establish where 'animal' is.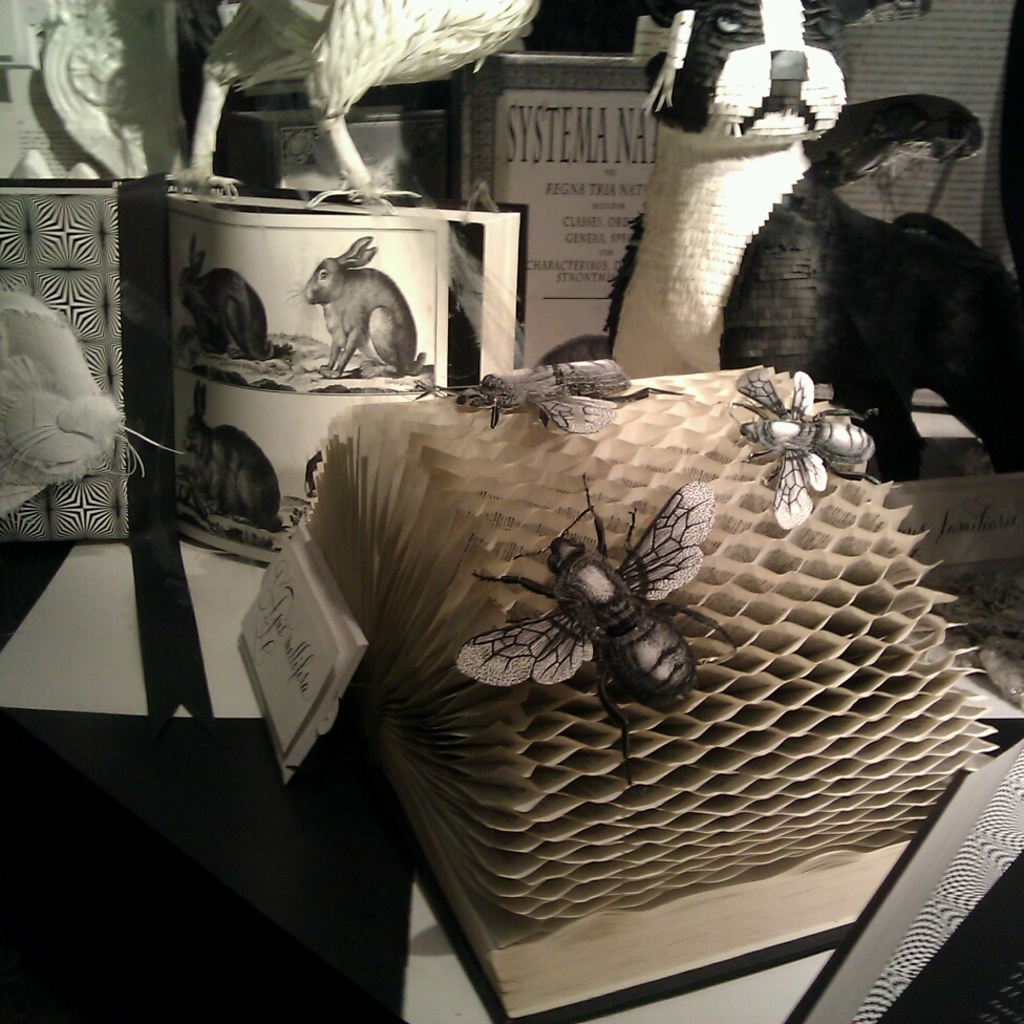
Established at x1=189, y1=389, x2=284, y2=560.
